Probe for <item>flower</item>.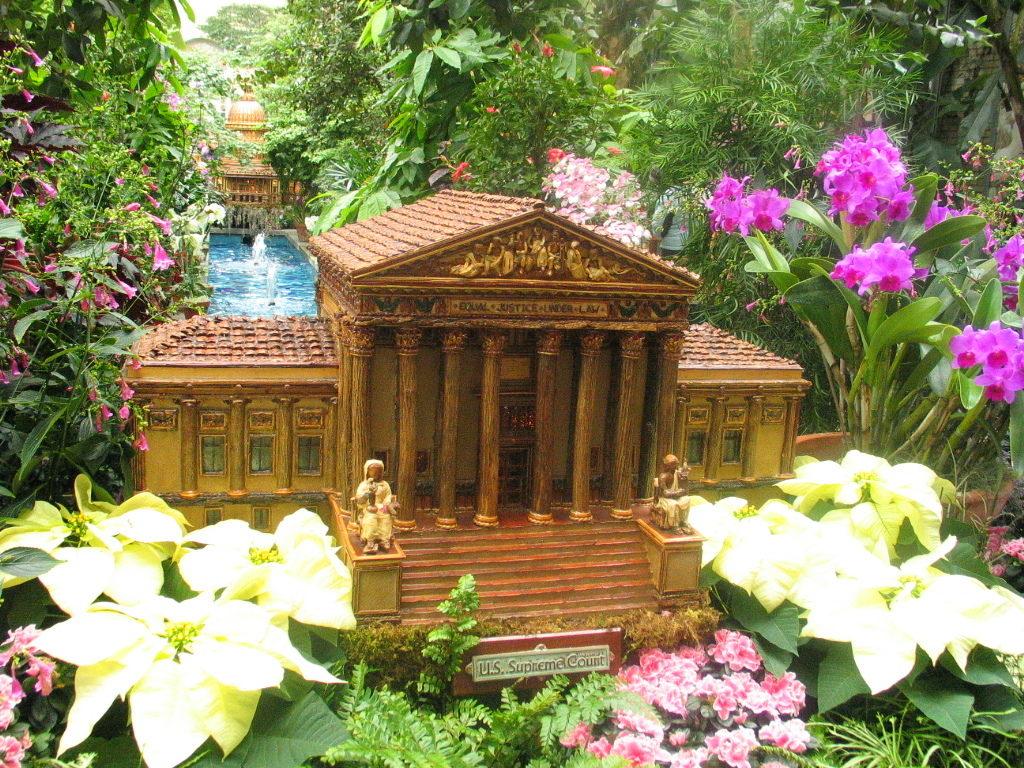
Probe result: detection(548, 147, 567, 160).
